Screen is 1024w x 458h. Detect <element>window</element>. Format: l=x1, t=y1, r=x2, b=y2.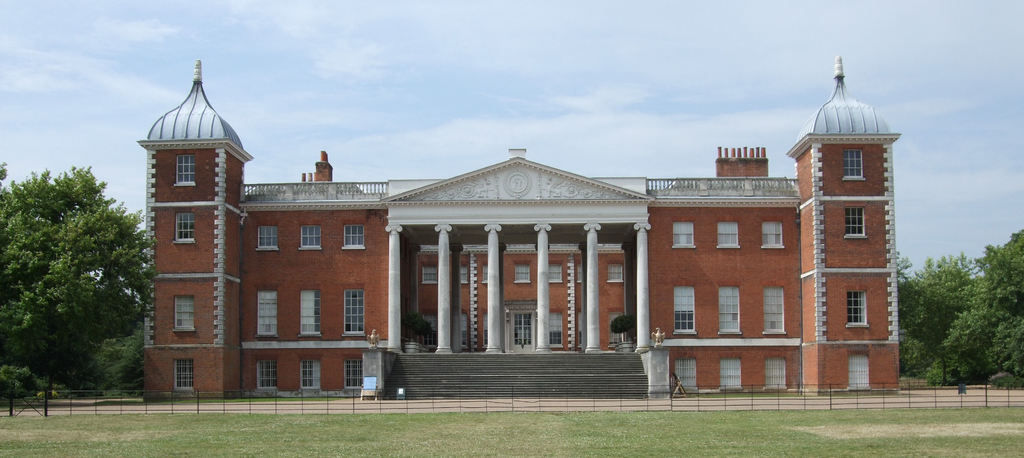
l=848, t=291, r=867, b=324.
